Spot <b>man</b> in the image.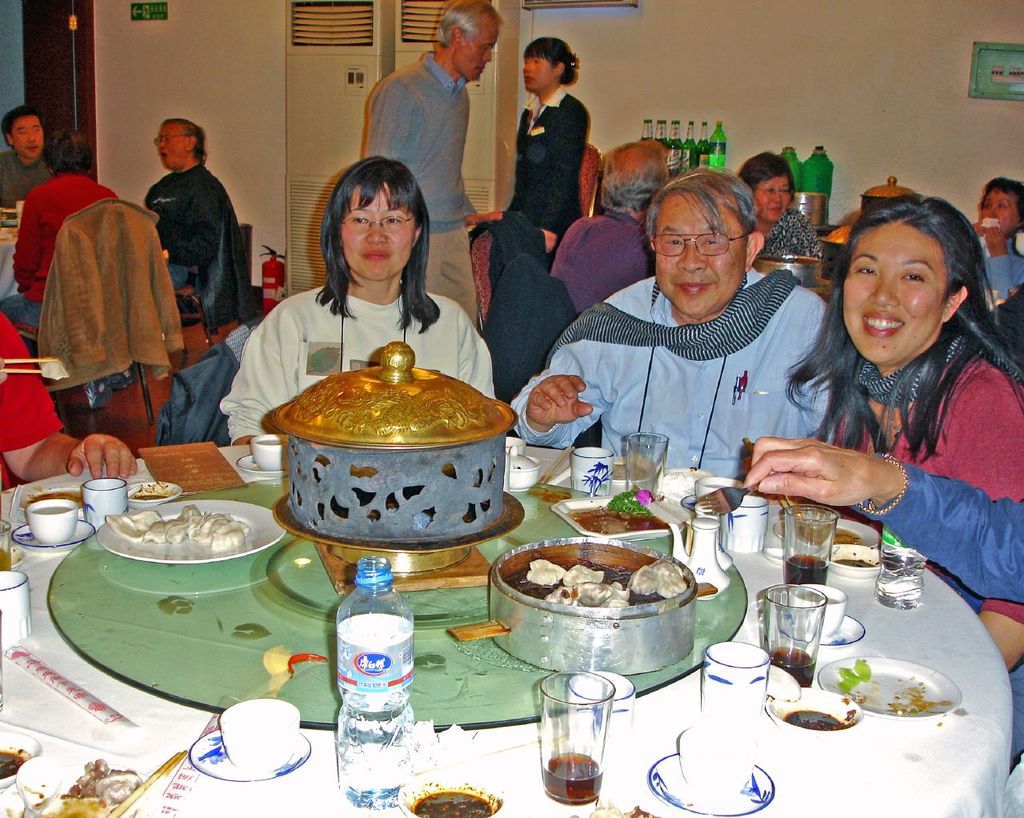
<b>man</b> found at 0,107,63,216.
